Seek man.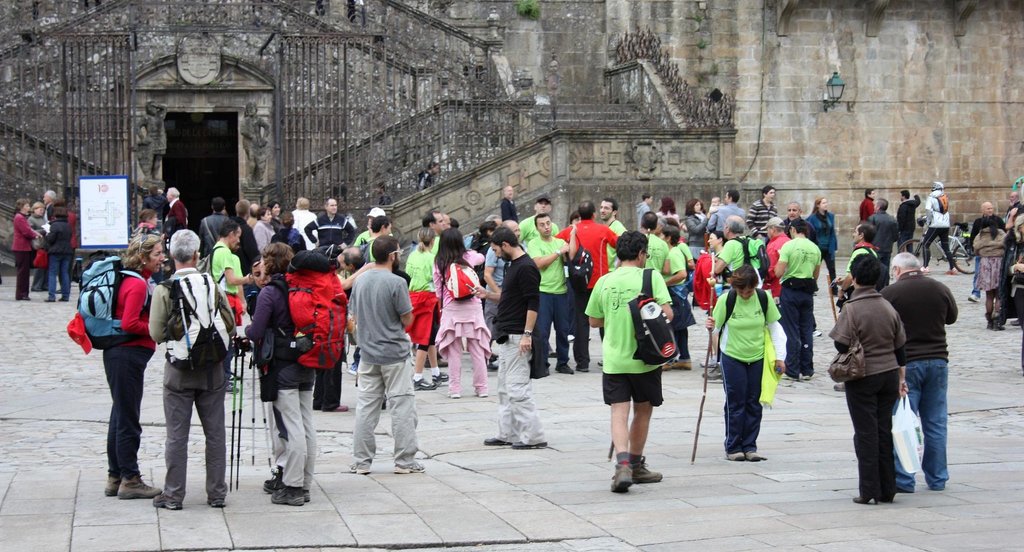
(left=307, top=199, right=354, bottom=252).
